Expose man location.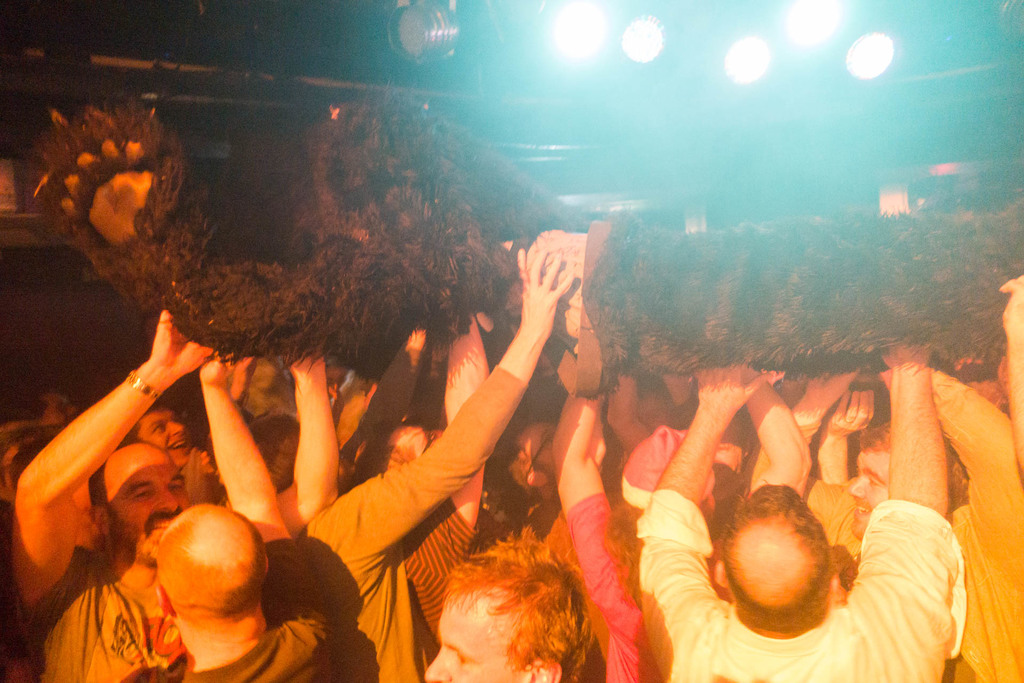
Exposed at (x1=607, y1=358, x2=970, y2=662).
